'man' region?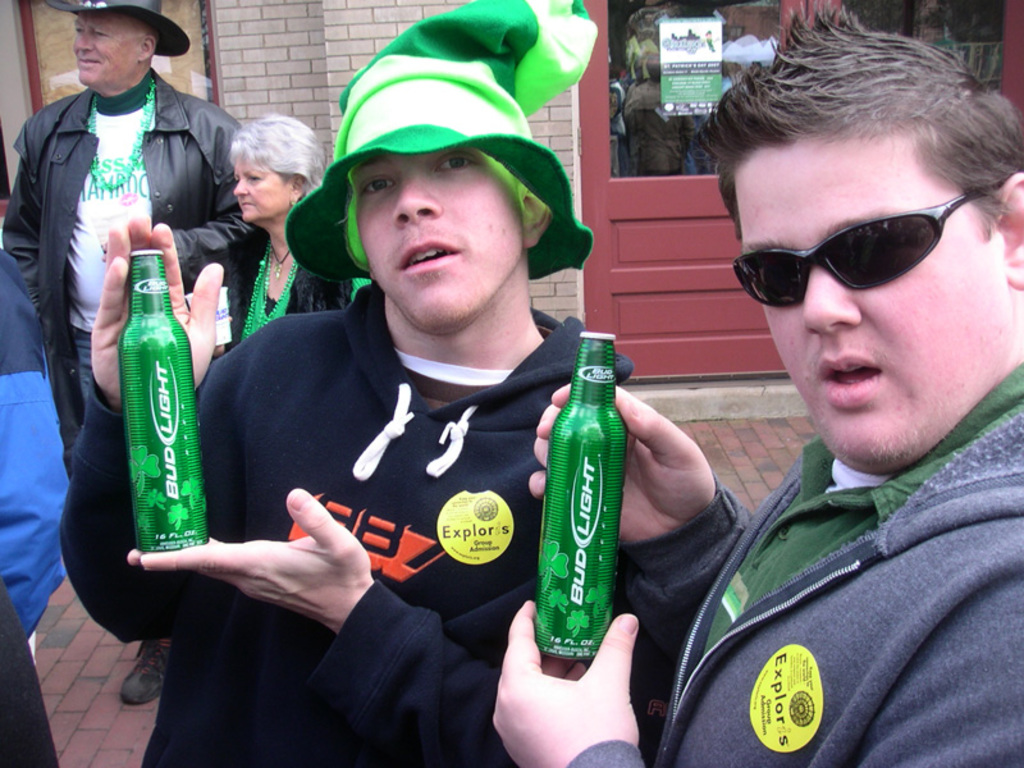
bbox(160, 67, 682, 767)
